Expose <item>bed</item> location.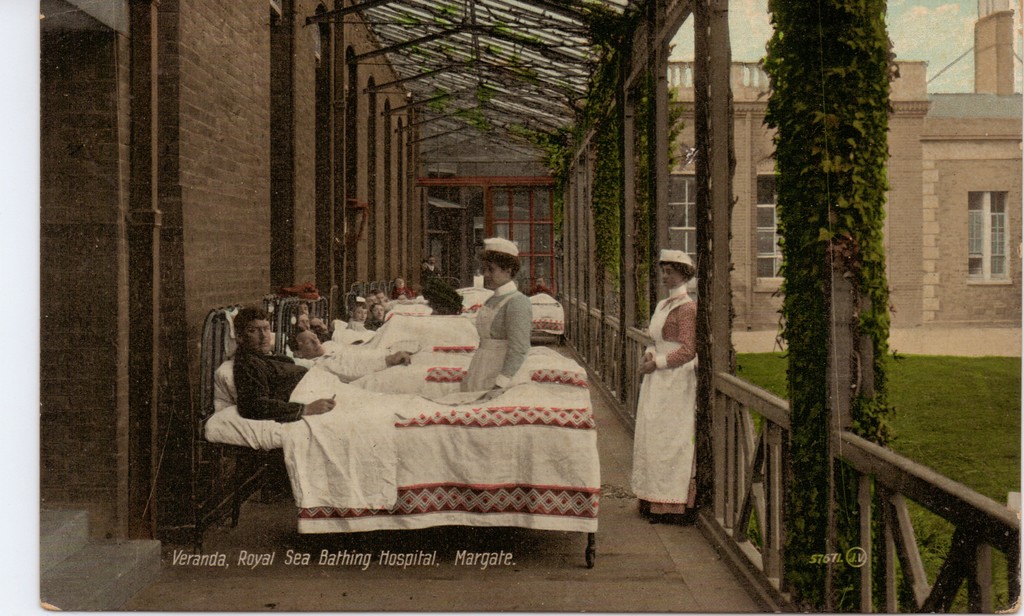
Exposed at <box>188,301,603,567</box>.
